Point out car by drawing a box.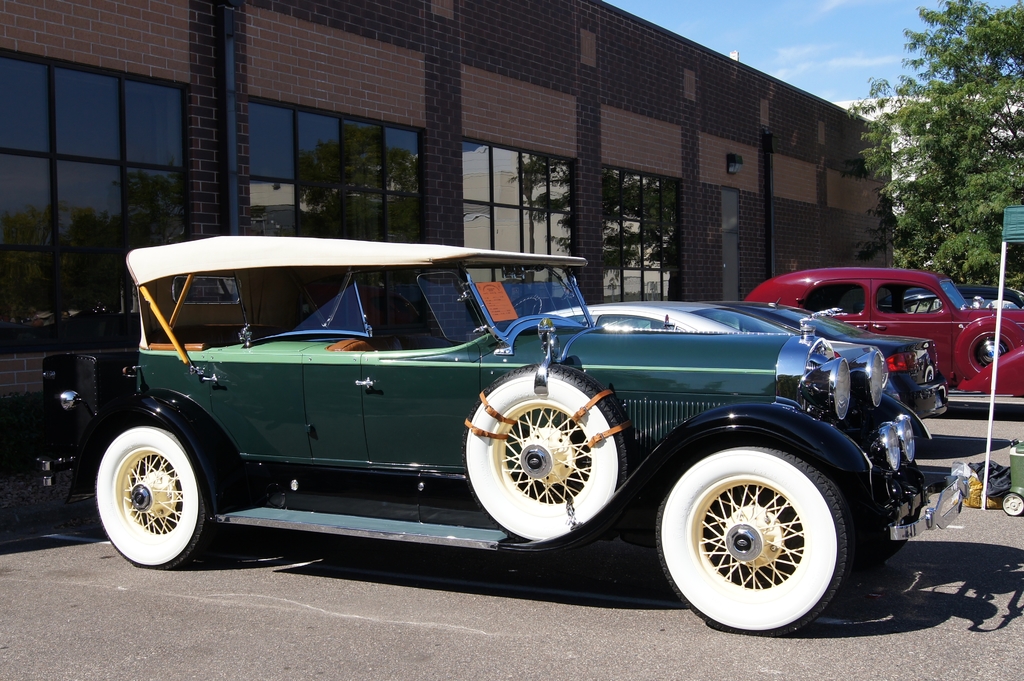
locate(733, 300, 950, 413).
